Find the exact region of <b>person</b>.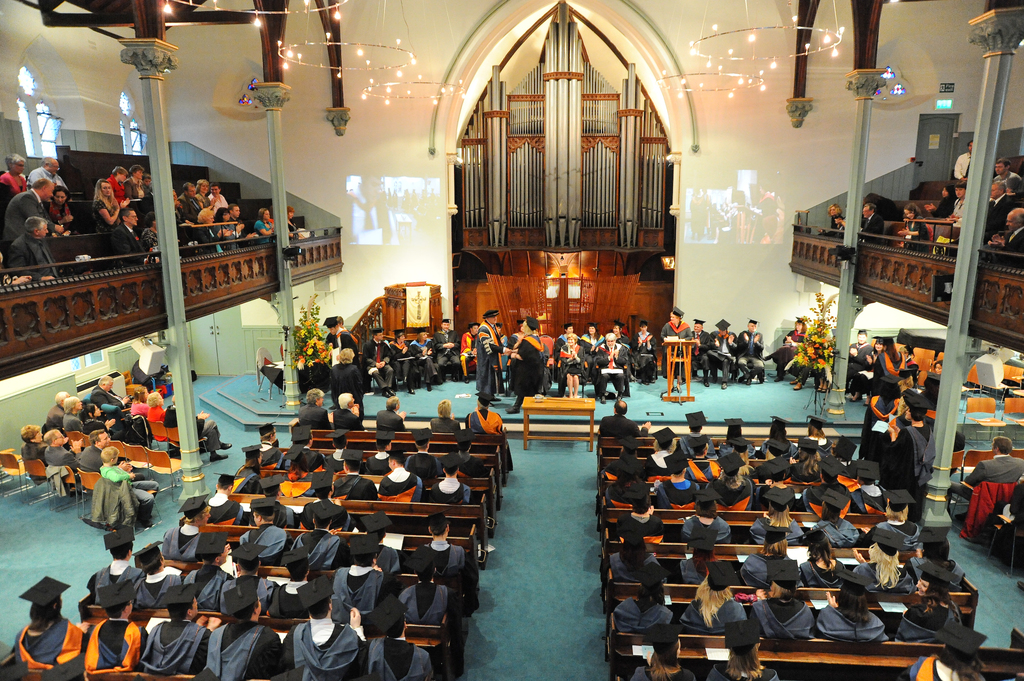
Exact region: box(579, 323, 605, 385).
